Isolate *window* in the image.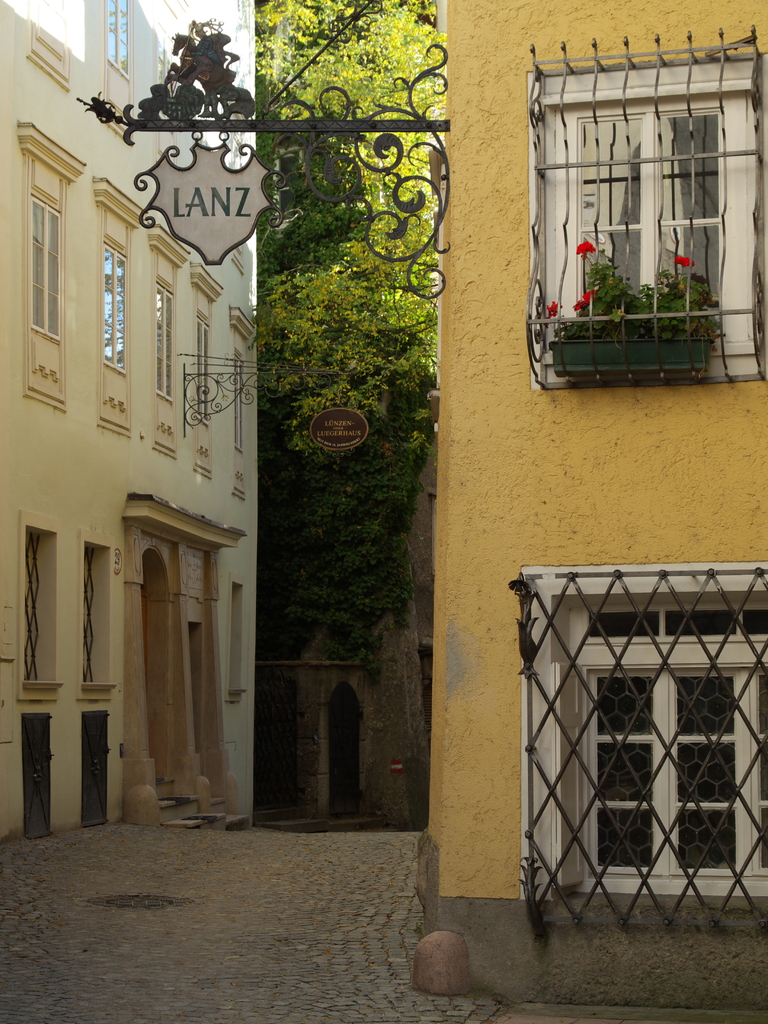
Isolated region: x1=524 y1=562 x2=767 y2=931.
